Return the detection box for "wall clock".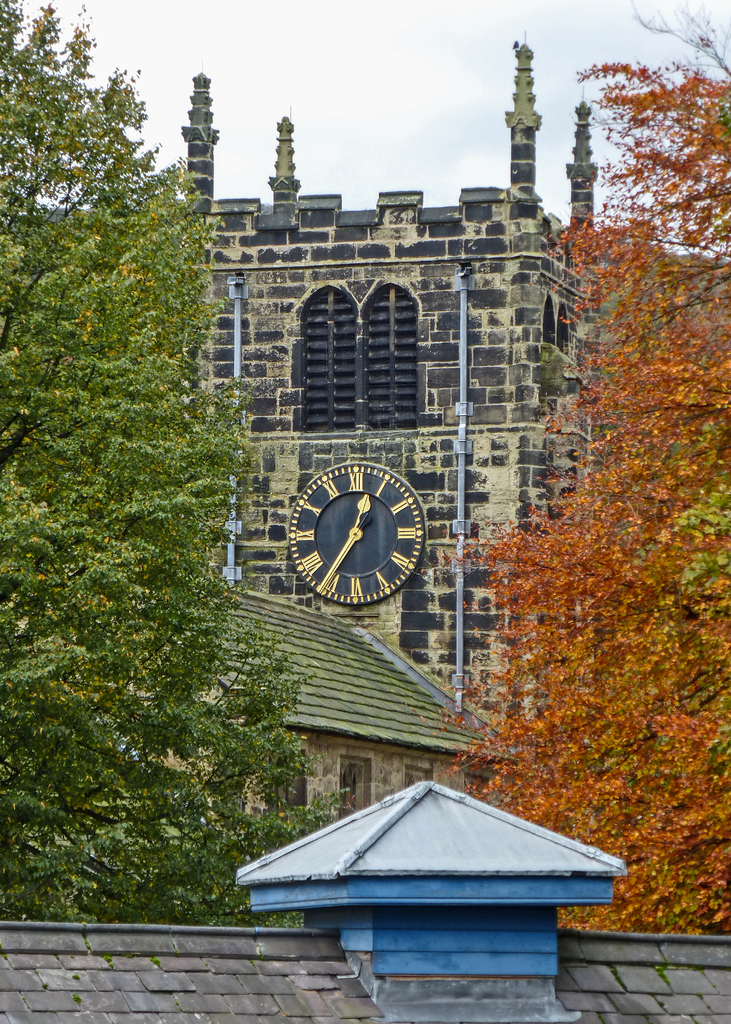
select_region(292, 467, 432, 621).
